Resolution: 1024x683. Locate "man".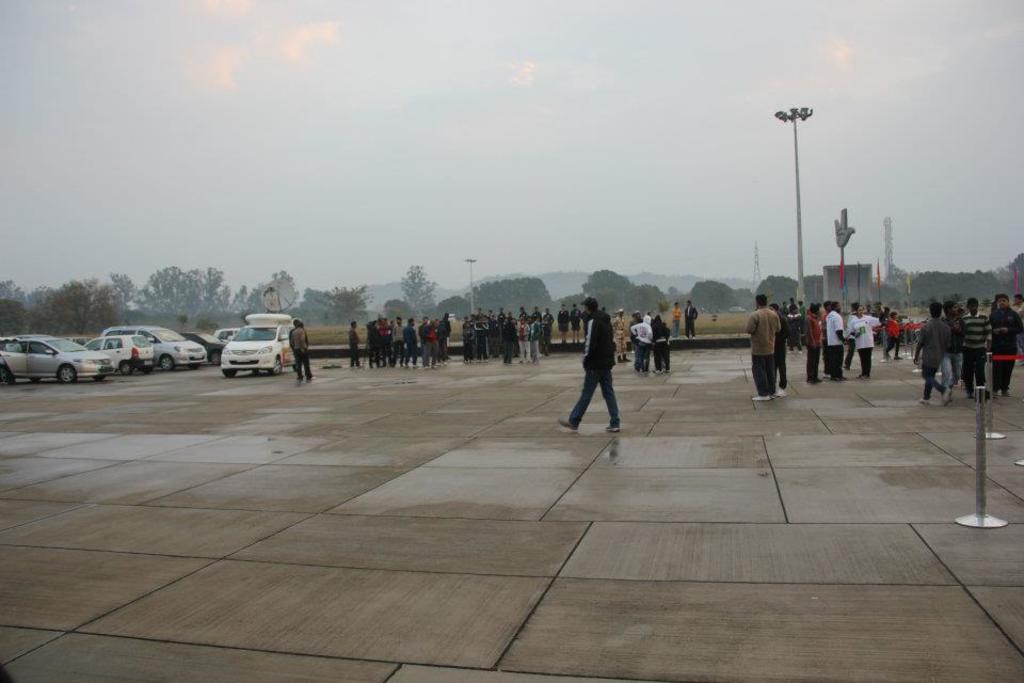
{"left": 743, "top": 291, "right": 786, "bottom": 411}.
